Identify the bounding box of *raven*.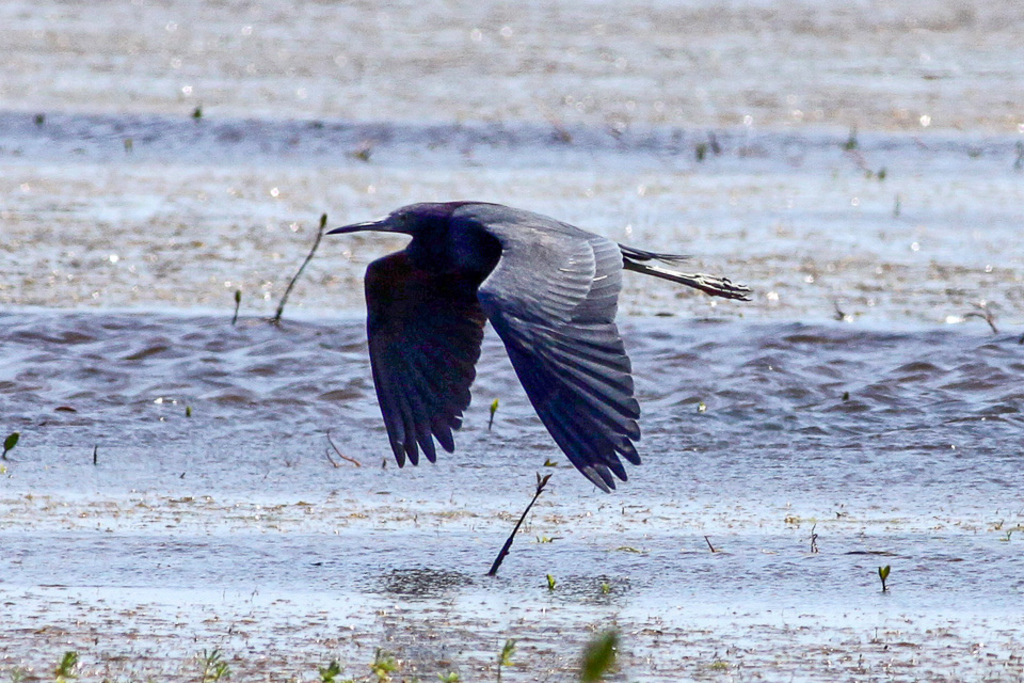
locate(305, 200, 736, 494).
